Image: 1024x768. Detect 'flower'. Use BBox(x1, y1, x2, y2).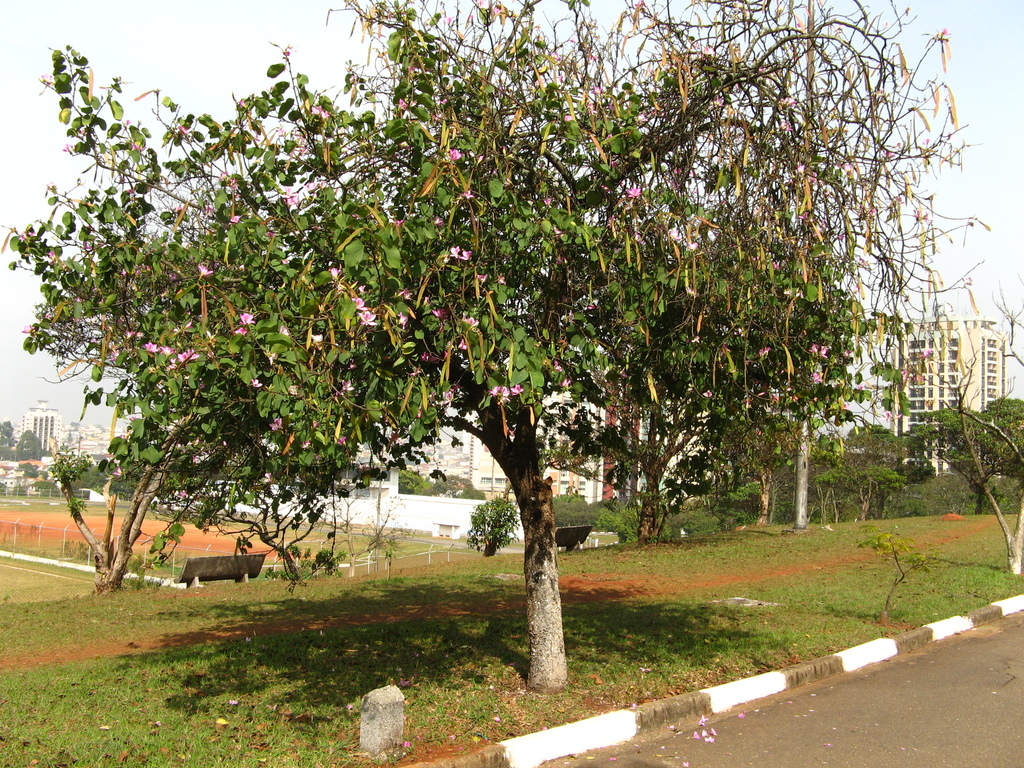
BBox(490, 381, 523, 396).
